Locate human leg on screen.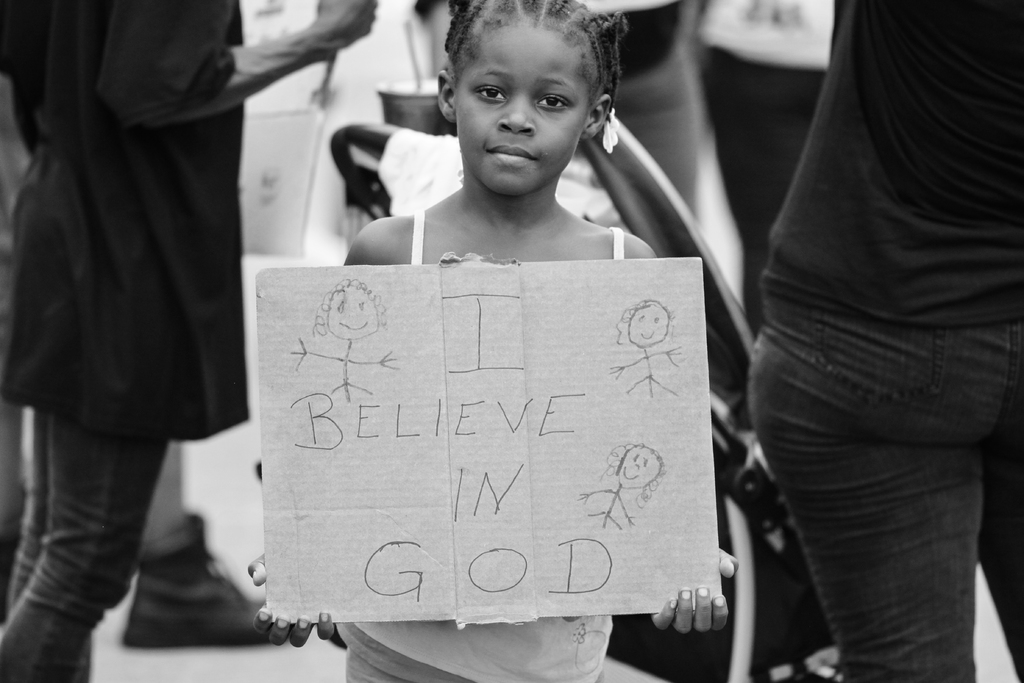
On screen at (left=7, top=398, right=93, bottom=682).
